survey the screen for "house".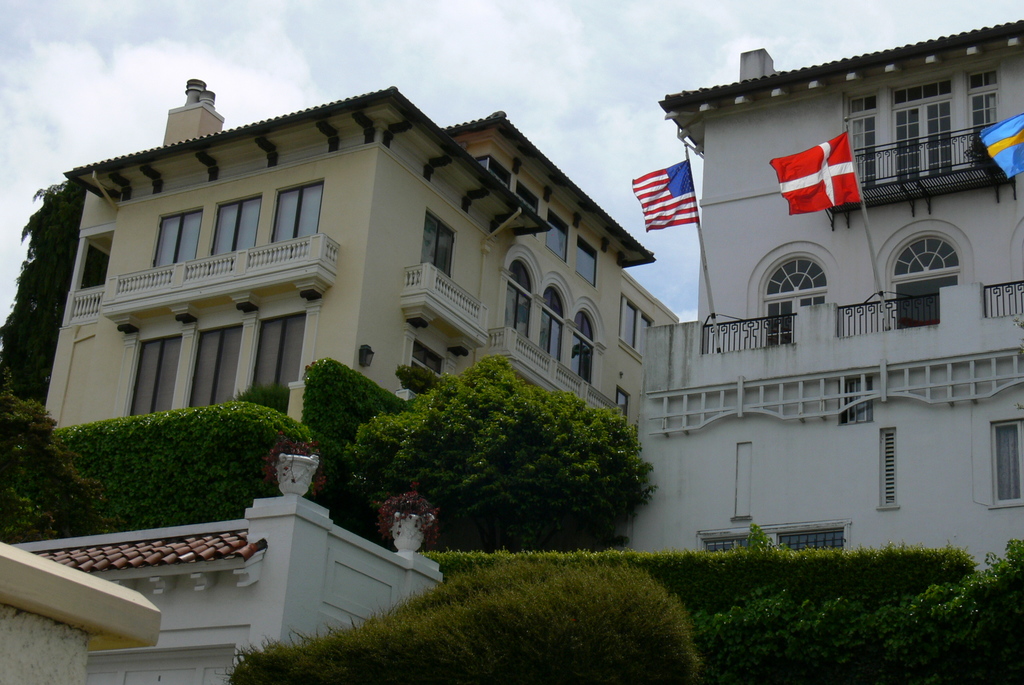
Survey found: pyautogui.locateOnScreen(49, 56, 691, 551).
